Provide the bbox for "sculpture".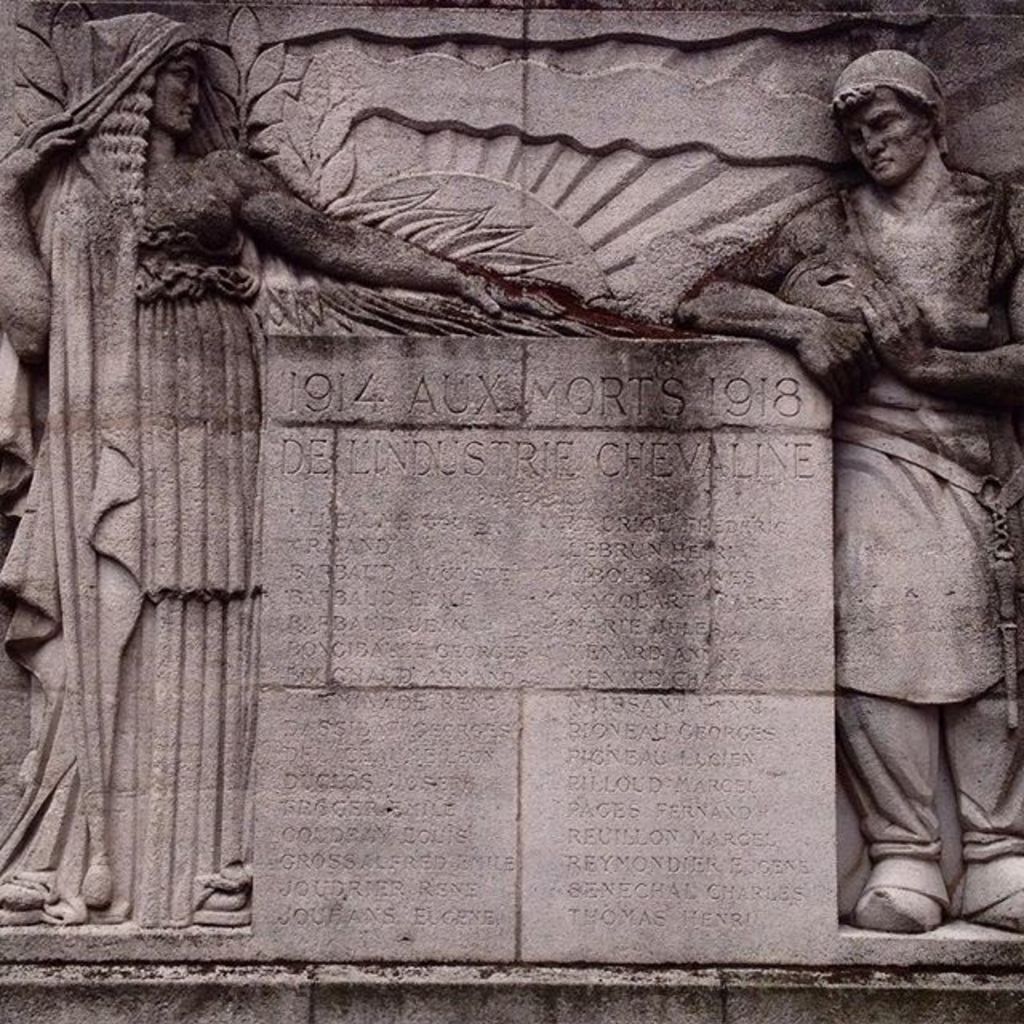
0, 6, 570, 933.
